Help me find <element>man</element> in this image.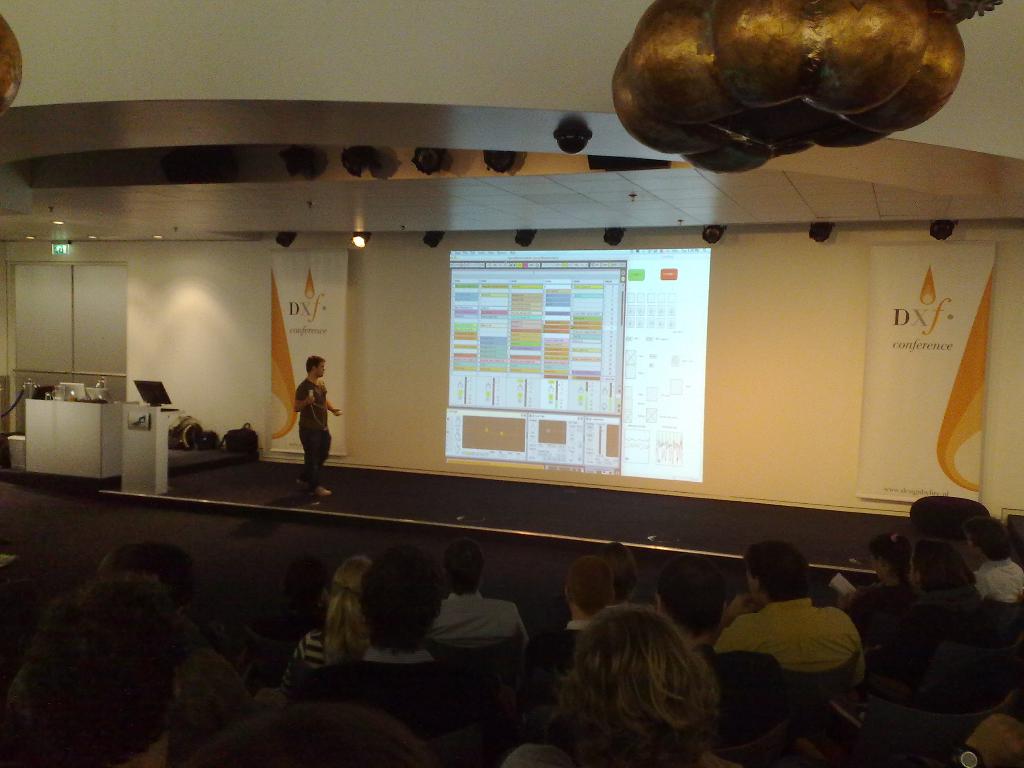
Found it: 969/521/1023/604.
